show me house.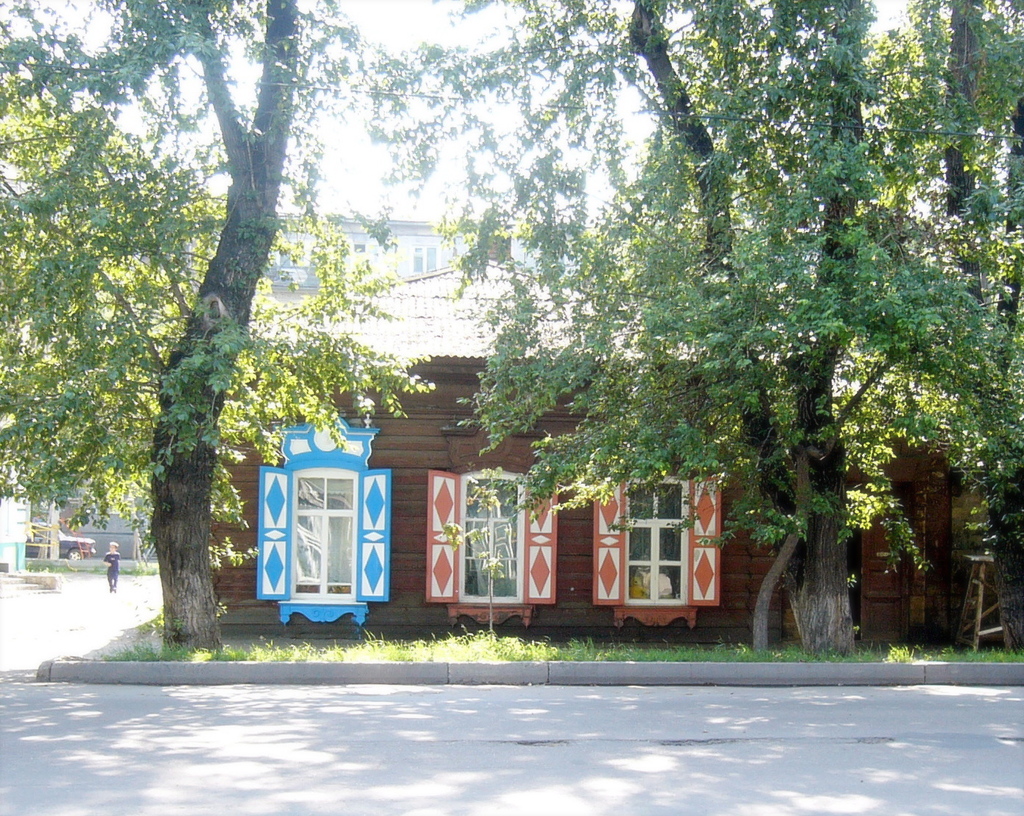
house is here: [x1=36, y1=491, x2=52, y2=560].
